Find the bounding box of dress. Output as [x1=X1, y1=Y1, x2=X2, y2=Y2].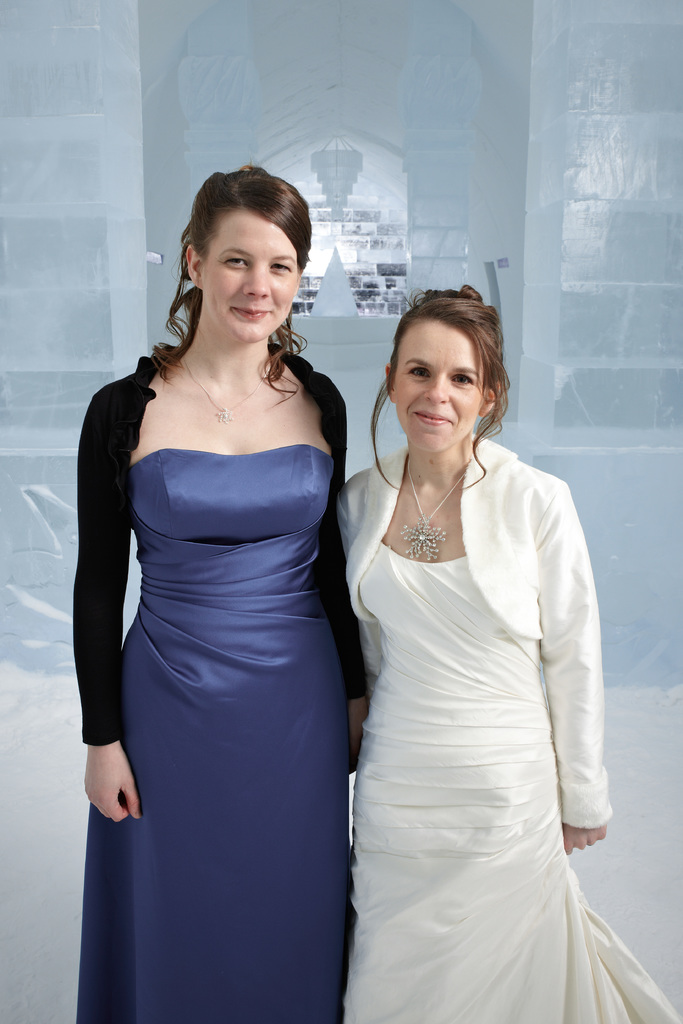
[x1=337, y1=550, x2=677, y2=1023].
